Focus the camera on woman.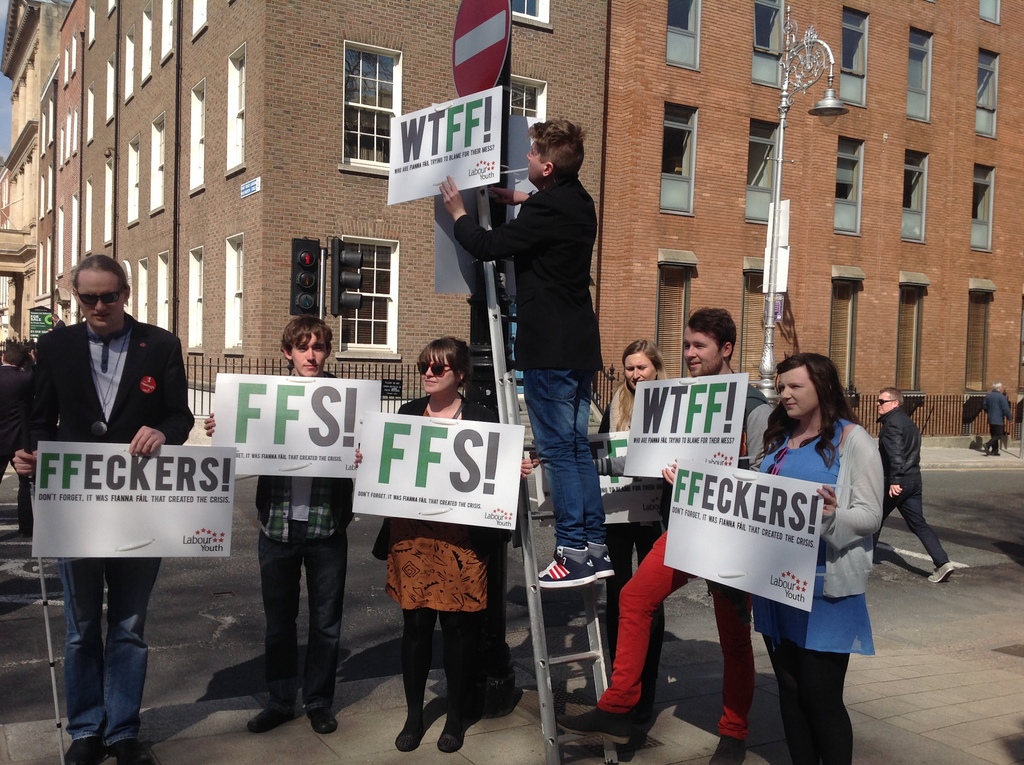
Focus region: select_region(596, 337, 671, 696).
